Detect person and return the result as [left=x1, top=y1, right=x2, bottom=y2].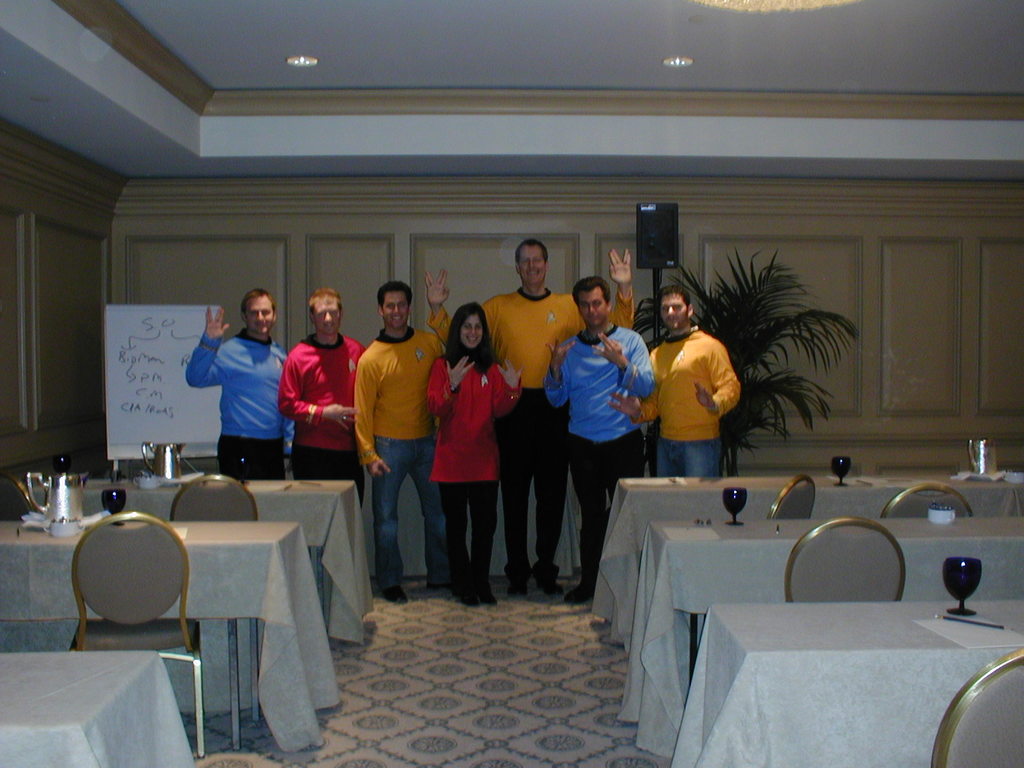
[left=425, top=301, right=521, bottom=602].
